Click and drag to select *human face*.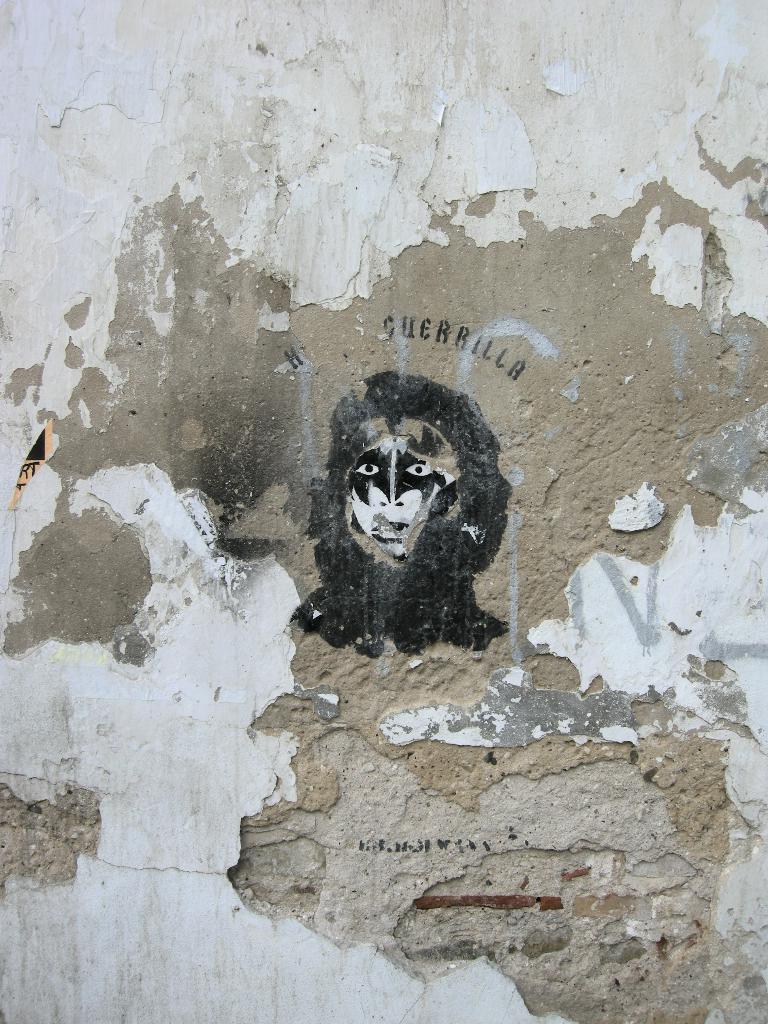
Selection: bbox(351, 426, 463, 554).
